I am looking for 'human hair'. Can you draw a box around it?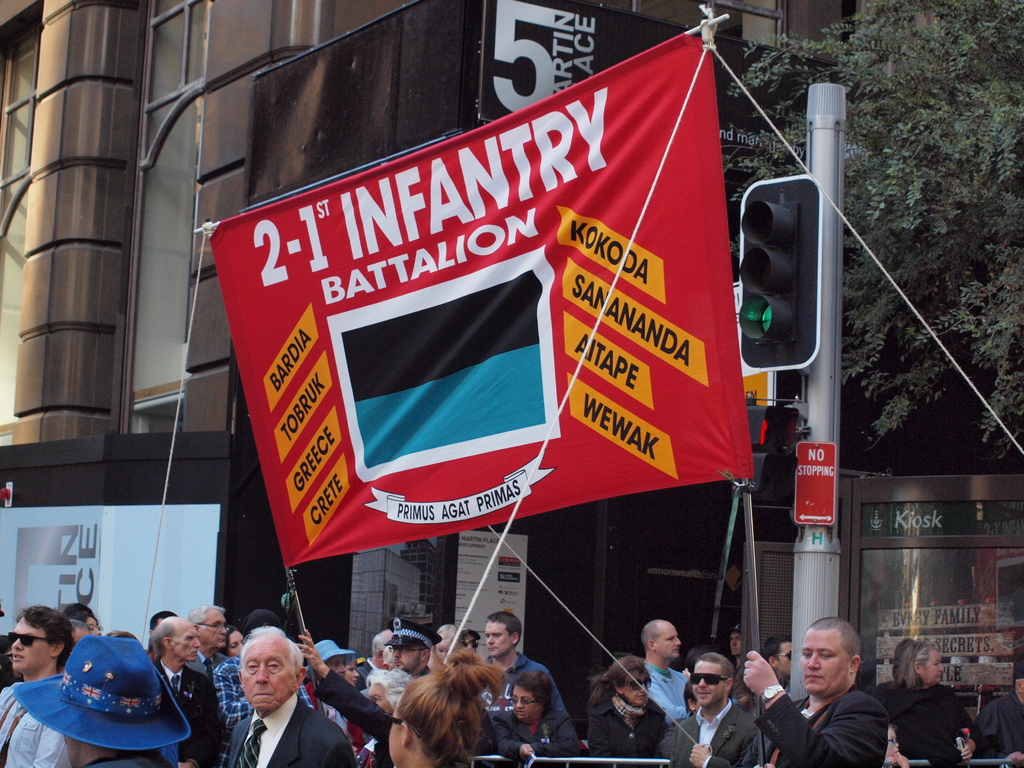
Sure, the bounding box is crop(760, 634, 792, 660).
